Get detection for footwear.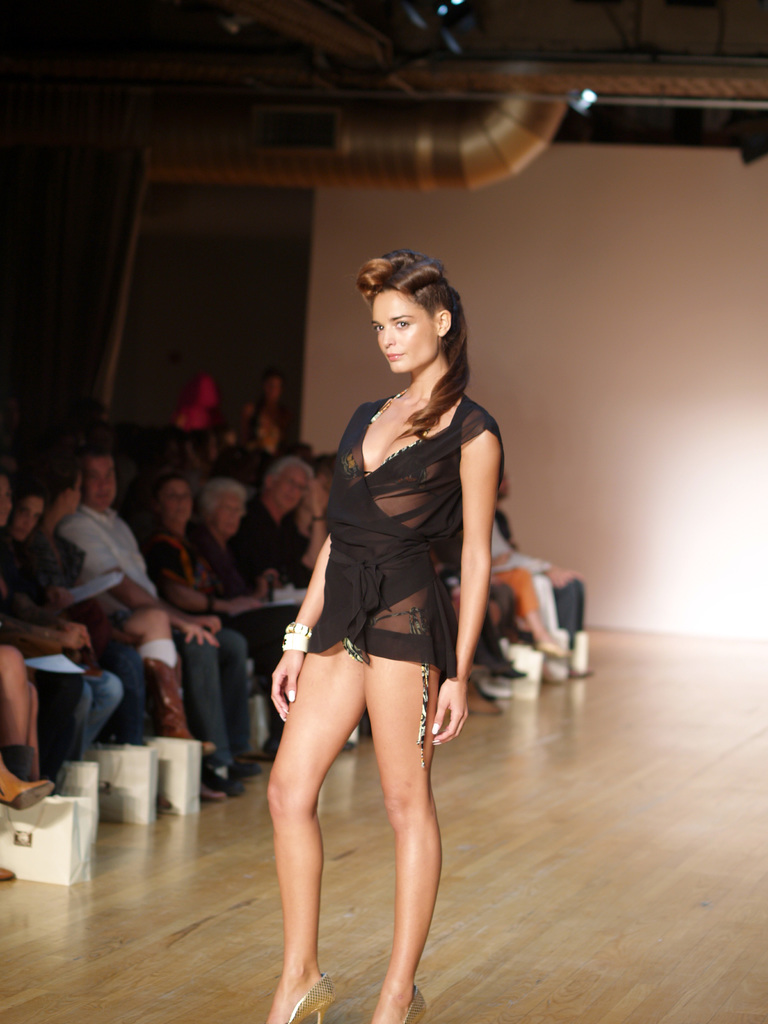
Detection: bbox=[467, 681, 502, 716].
